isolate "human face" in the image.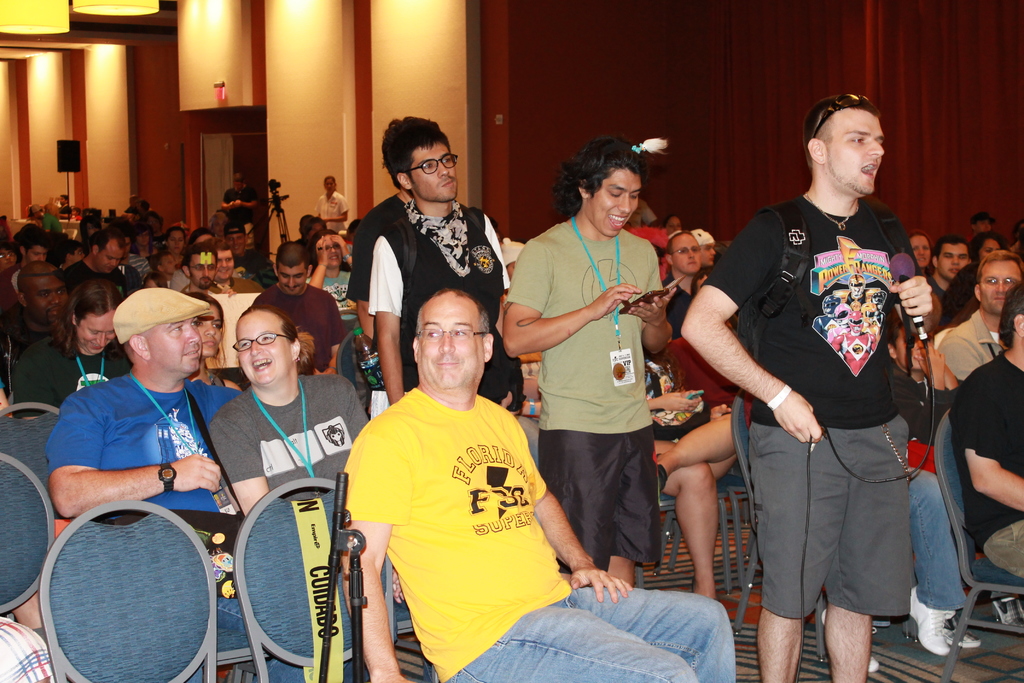
Isolated region: l=196, t=308, r=221, b=357.
